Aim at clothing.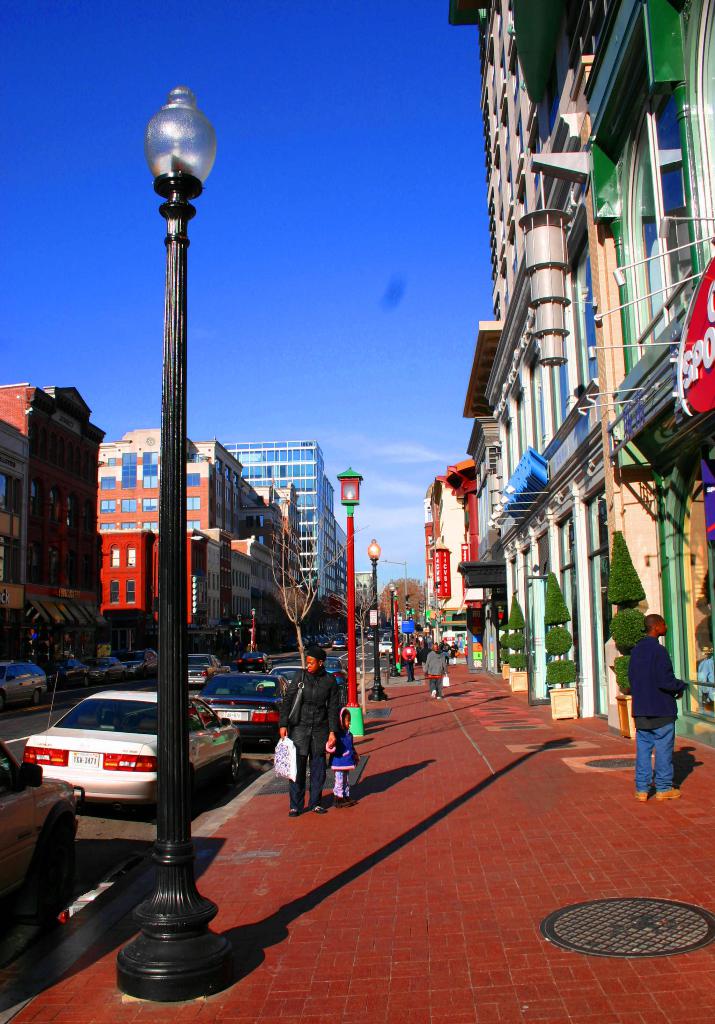
Aimed at bbox=[333, 729, 354, 797].
